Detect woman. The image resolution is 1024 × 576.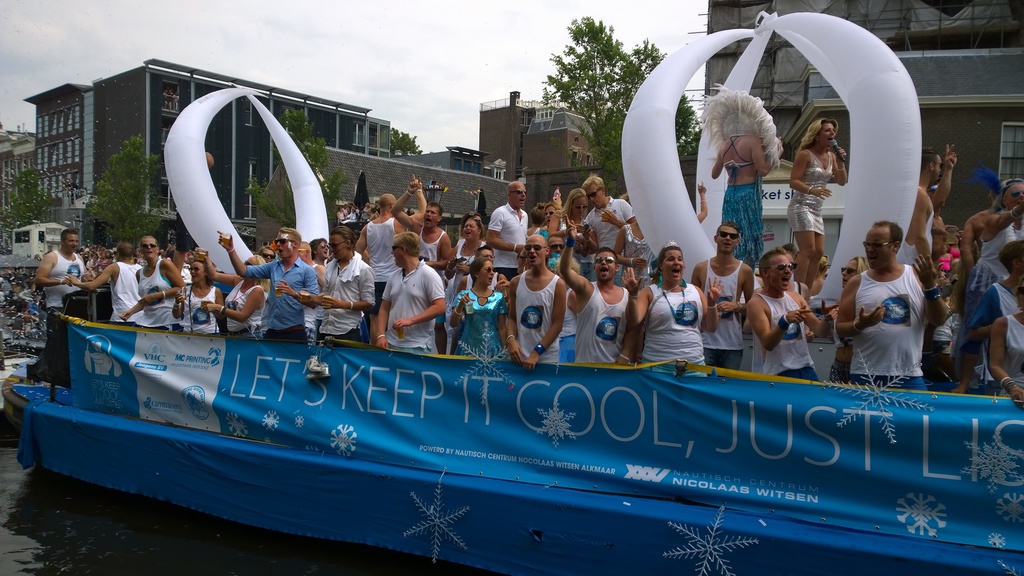
<box>64,243,136,325</box>.
